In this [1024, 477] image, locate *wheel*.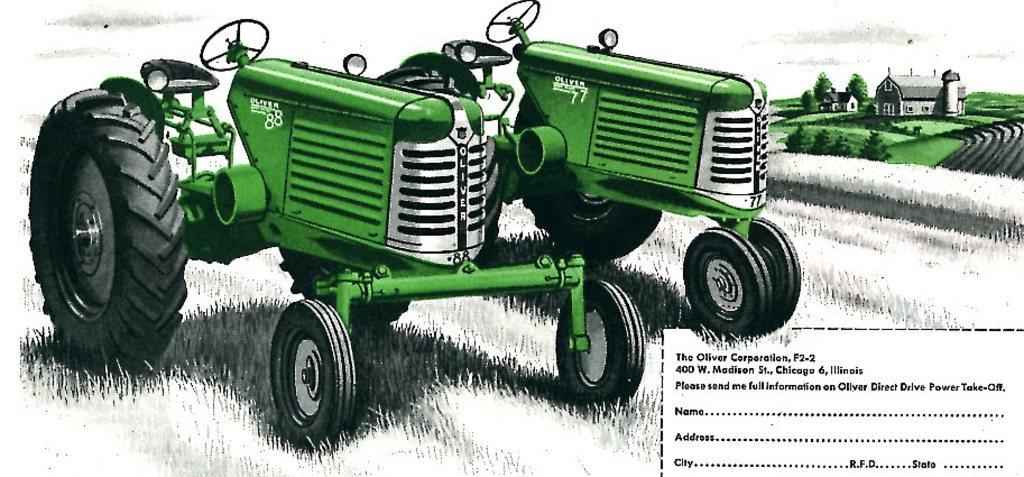
Bounding box: region(513, 89, 664, 260).
